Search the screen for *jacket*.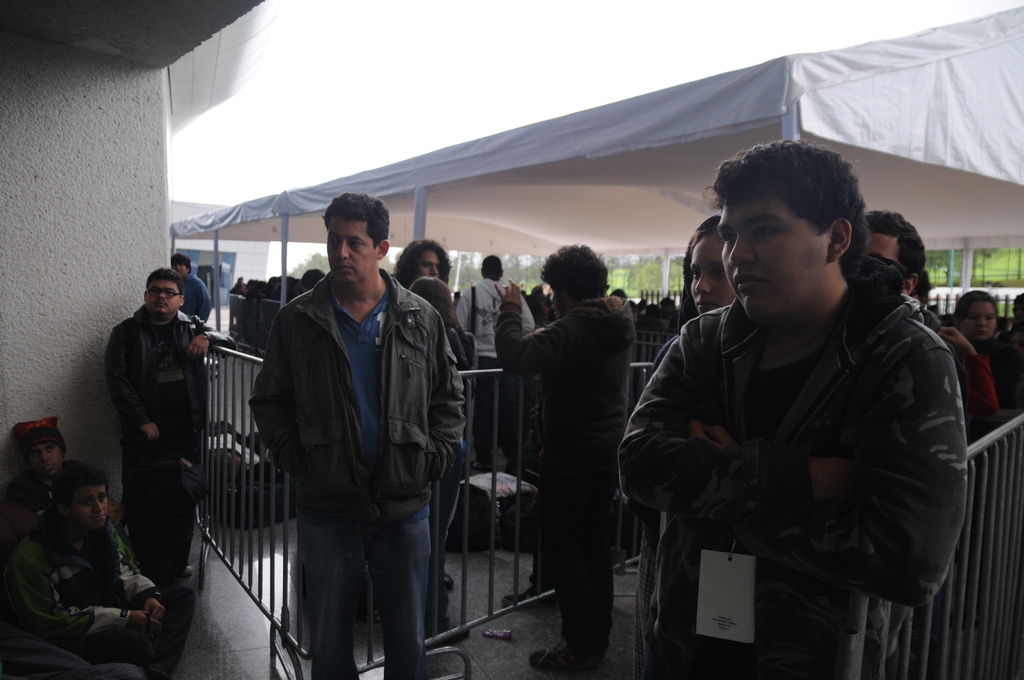
Found at 628/249/968/679.
